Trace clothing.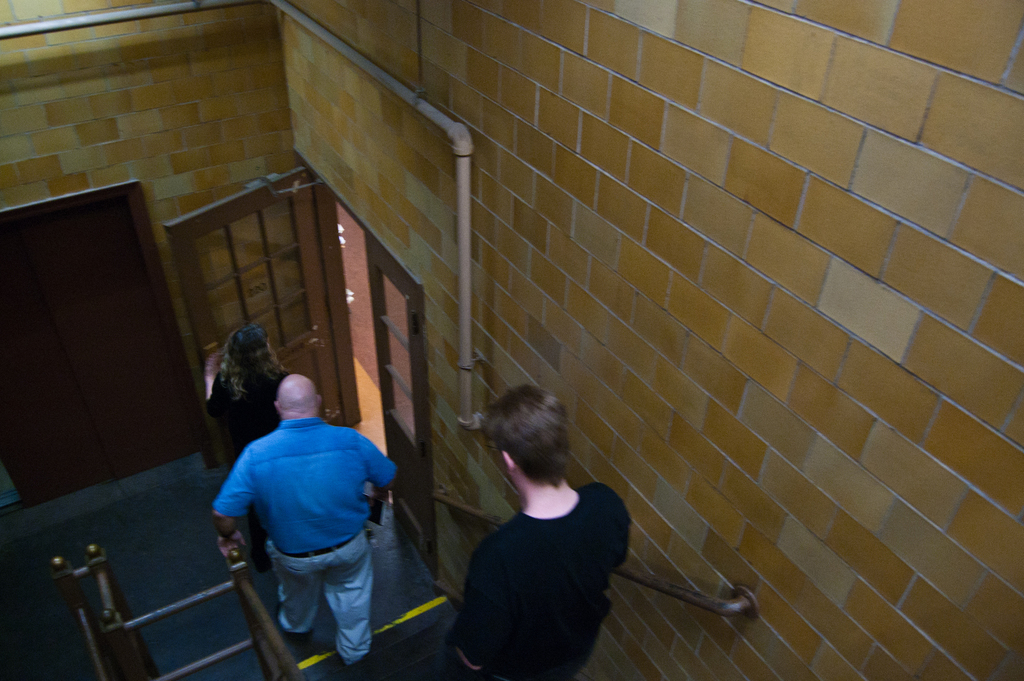
Traced to <bbox>445, 450, 646, 680</bbox>.
